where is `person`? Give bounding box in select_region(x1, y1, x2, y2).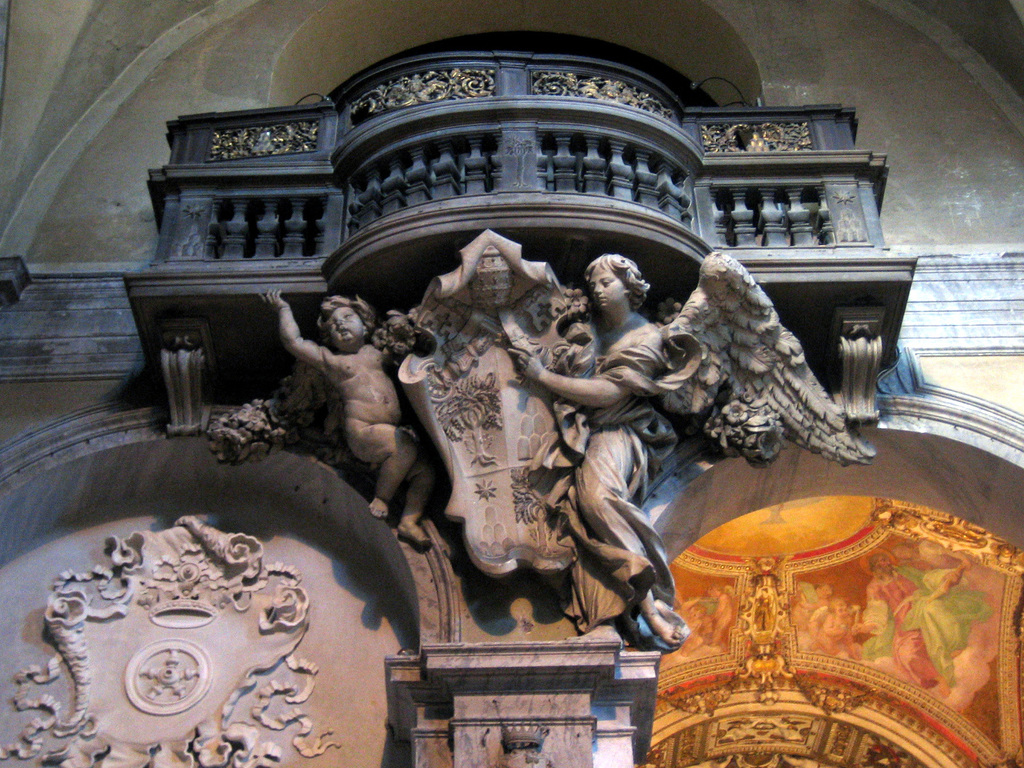
select_region(271, 255, 410, 543).
